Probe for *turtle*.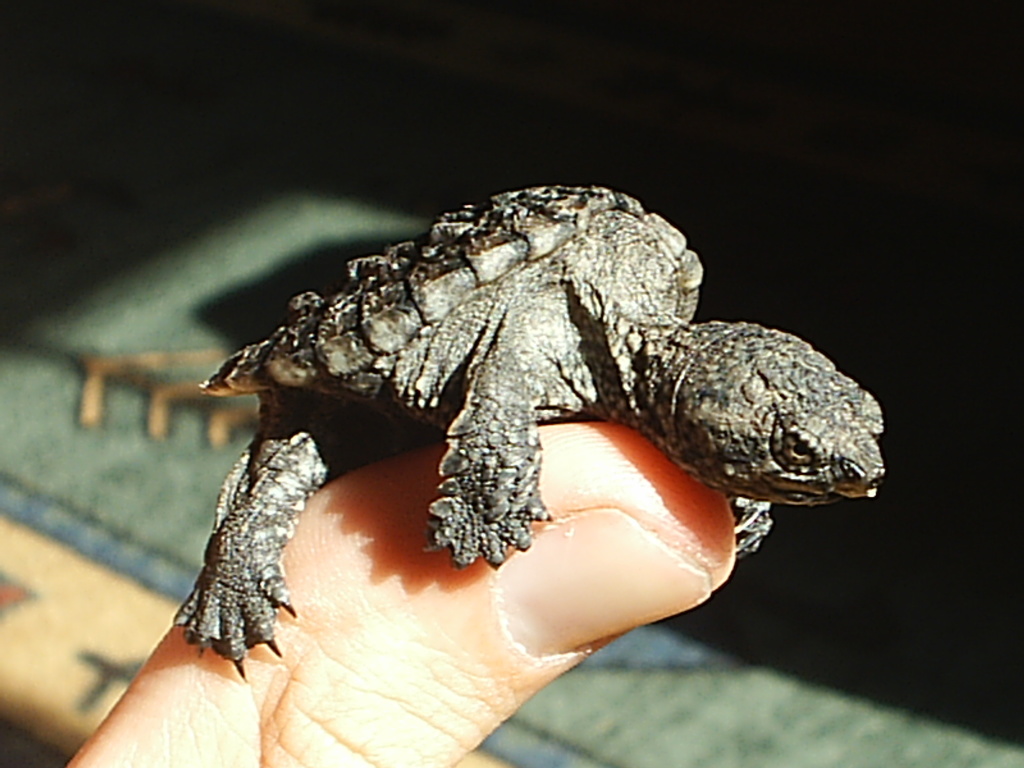
Probe result: [x1=170, y1=184, x2=886, y2=682].
